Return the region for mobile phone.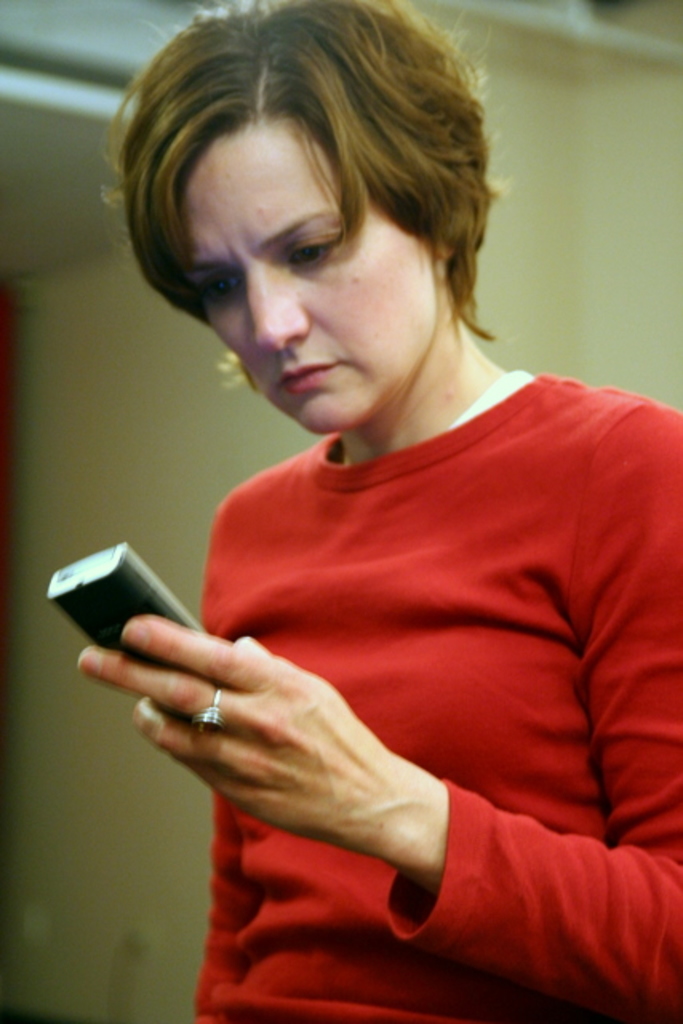
bbox=(40, 541, 206, 658).
